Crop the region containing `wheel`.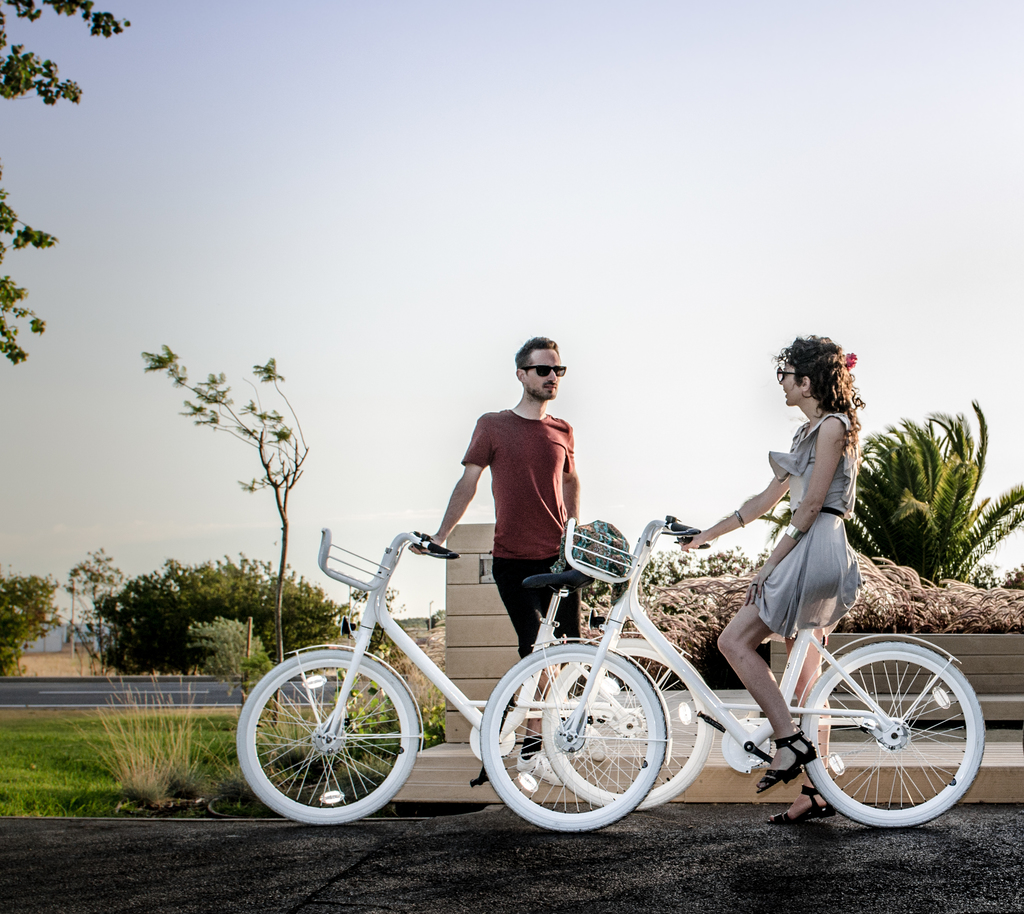
Crop region: 238, 650, 418, 828.
